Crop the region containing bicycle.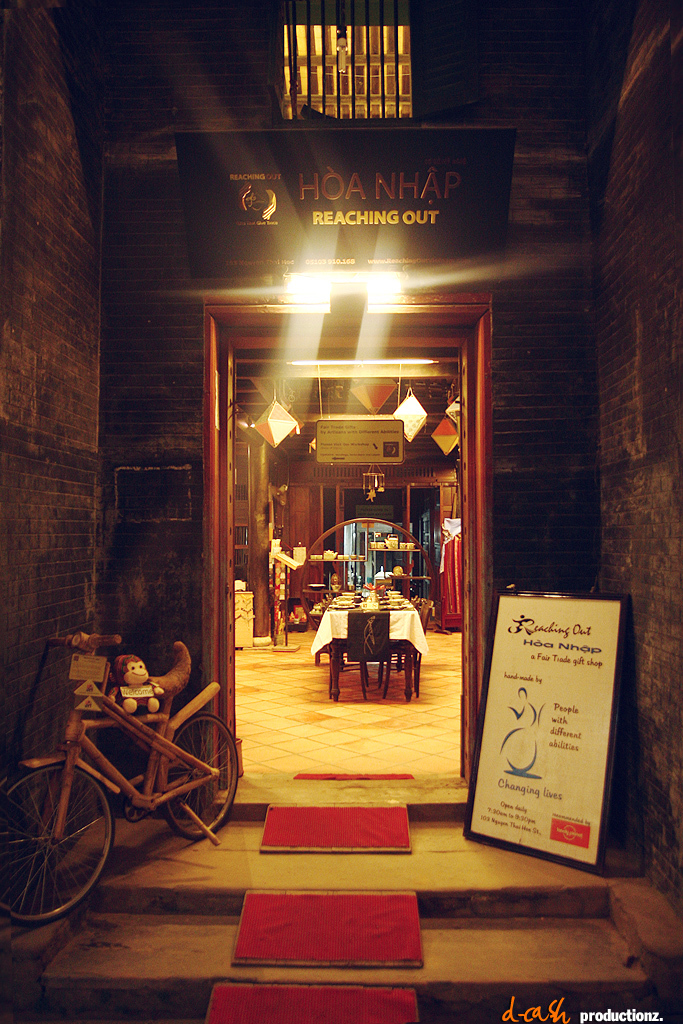
Crop region: 9,652,232,910.
